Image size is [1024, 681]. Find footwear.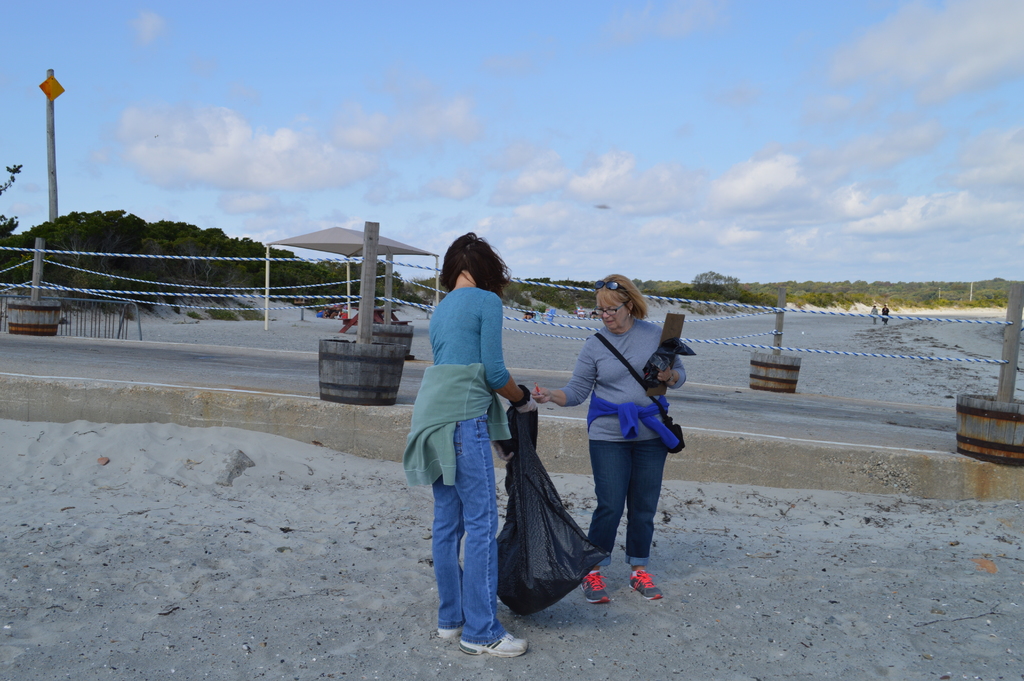
628/570/664/600.
